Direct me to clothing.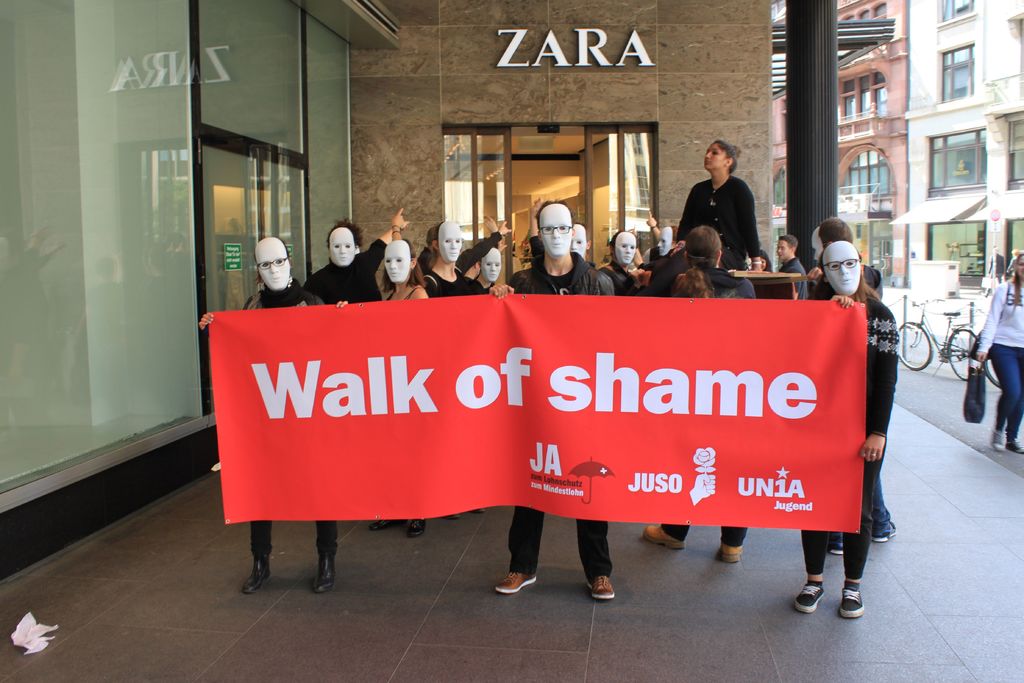
Direction: (x1=237, y1=276, x2=328, y2=309).
